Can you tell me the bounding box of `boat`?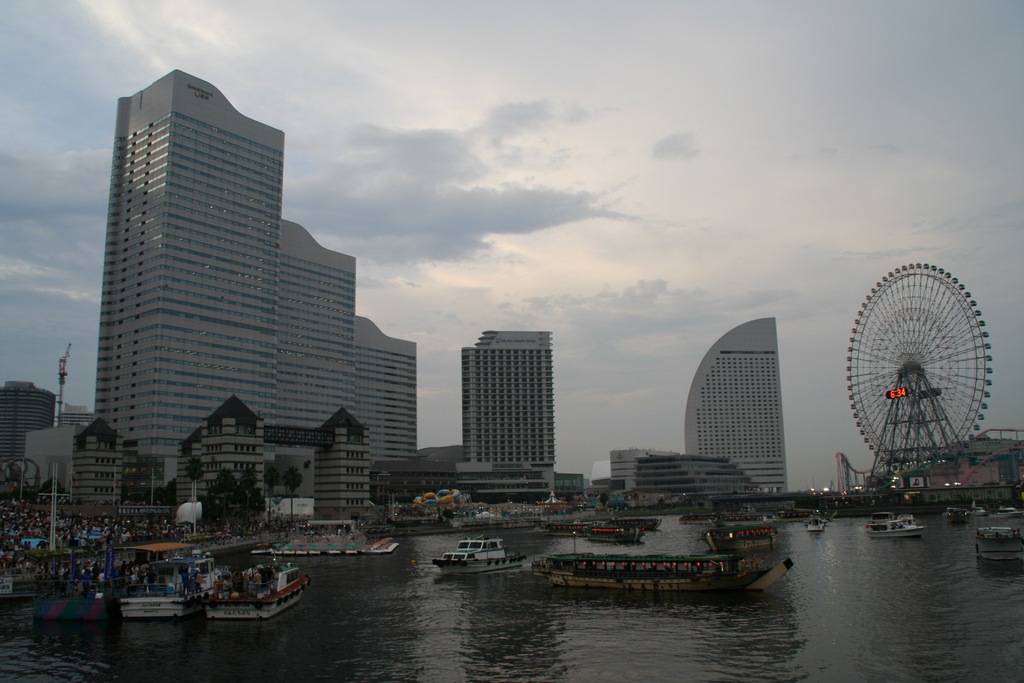
x1=527 y1=552 x2=792 y2=591.
